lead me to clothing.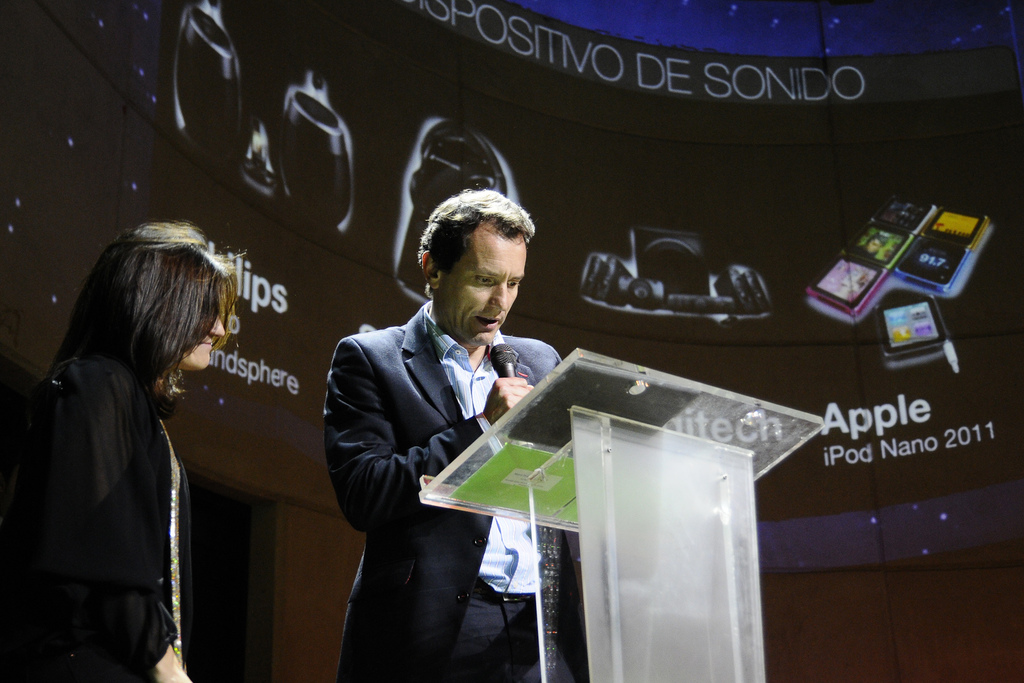
Lead to crop(312, 245, 568, 661).
